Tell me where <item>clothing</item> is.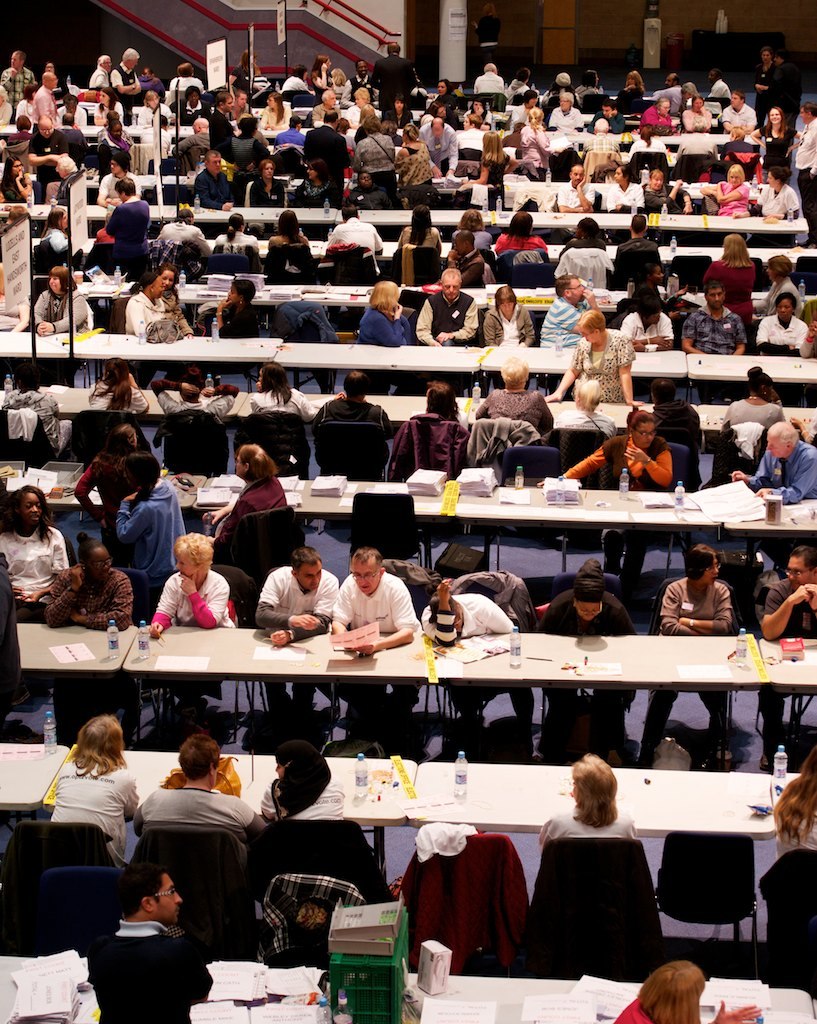
<item>clothing</item> is at {"left": 549, "top": 106, "right": 590, "bottom": 136}.
